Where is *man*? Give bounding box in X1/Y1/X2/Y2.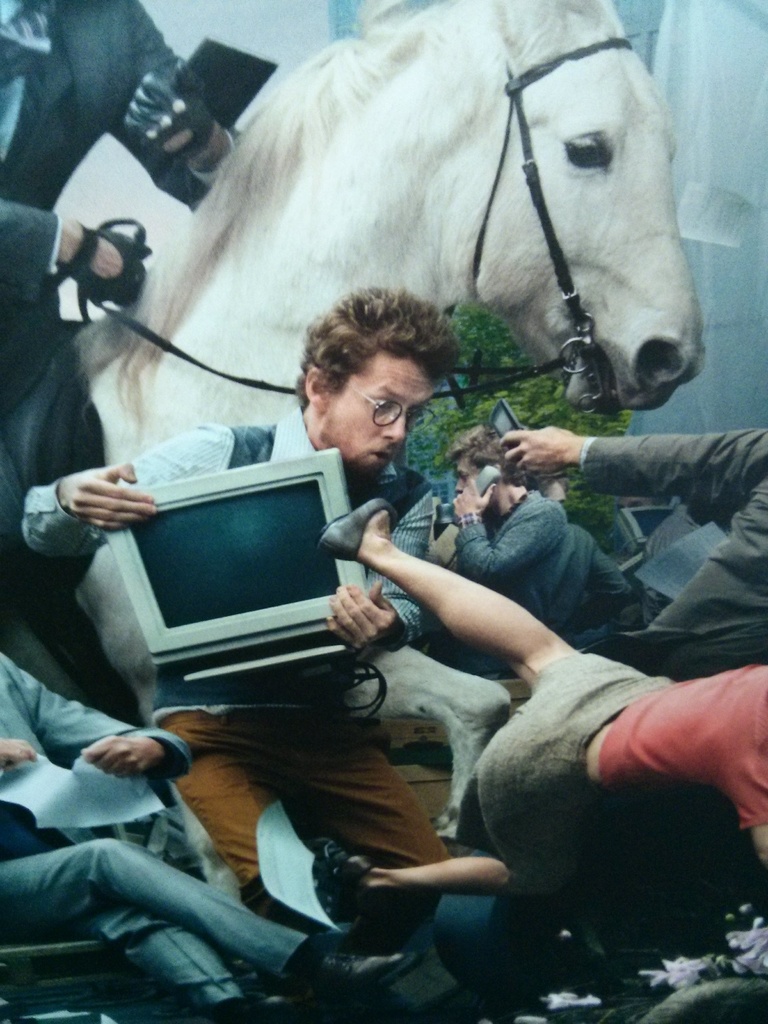
0/649/417/1023.
